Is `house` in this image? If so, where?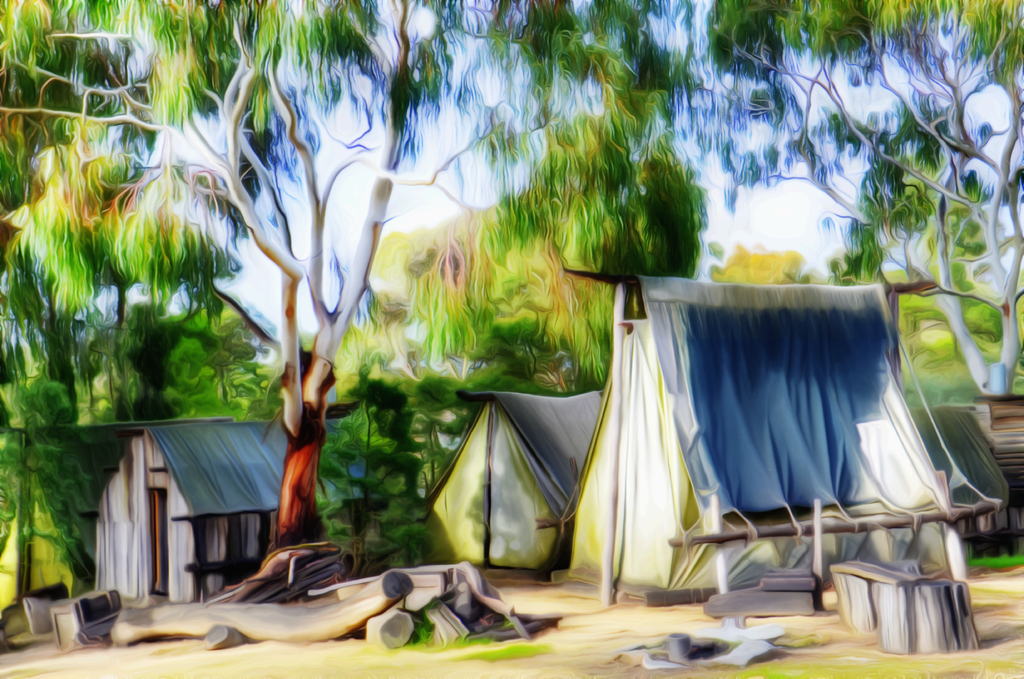
Yes, at Rect(532, 262, 1000, 633).
